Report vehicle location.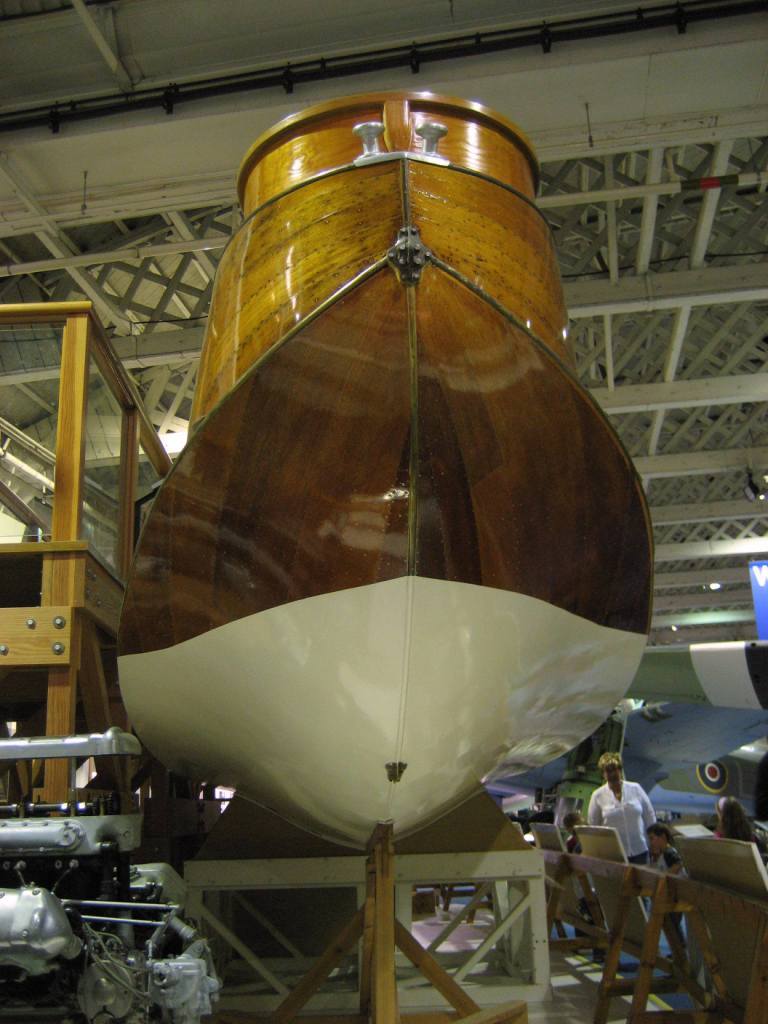
Report: [x1=50, y1=92, x2=709, y2=890].
